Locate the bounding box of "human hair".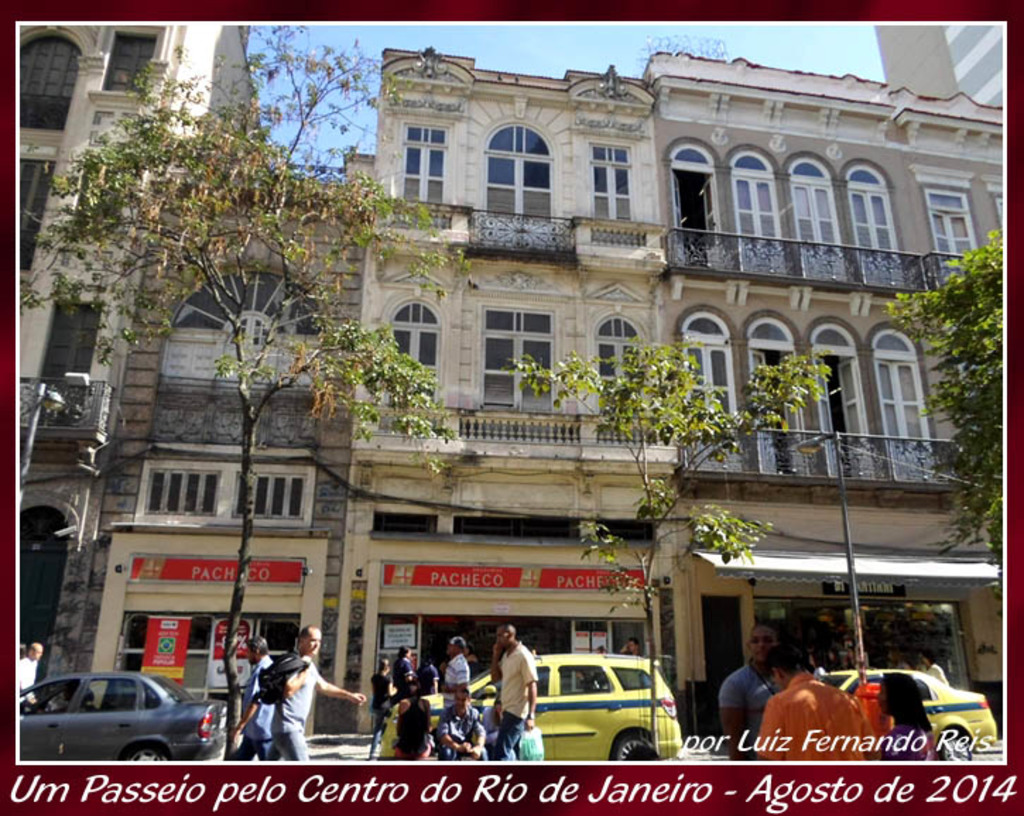
Bounding box: bbox(298, 627, 321, 652).
